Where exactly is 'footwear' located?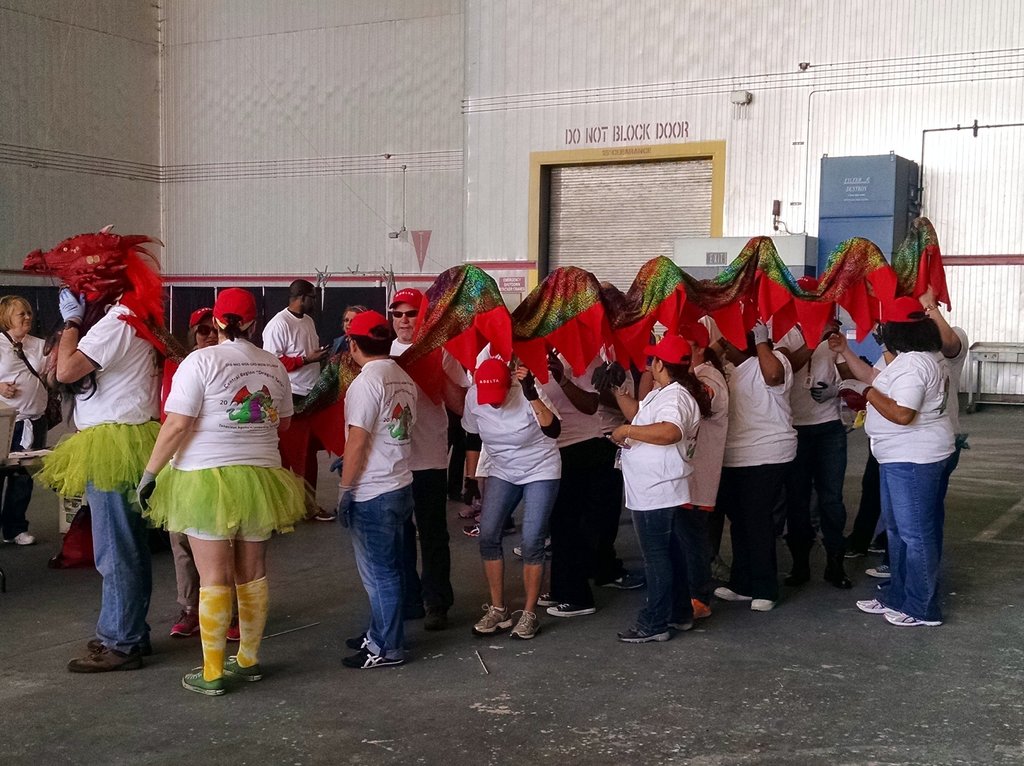
Its bounding box is bbox=(67, 646, 165, 672).
